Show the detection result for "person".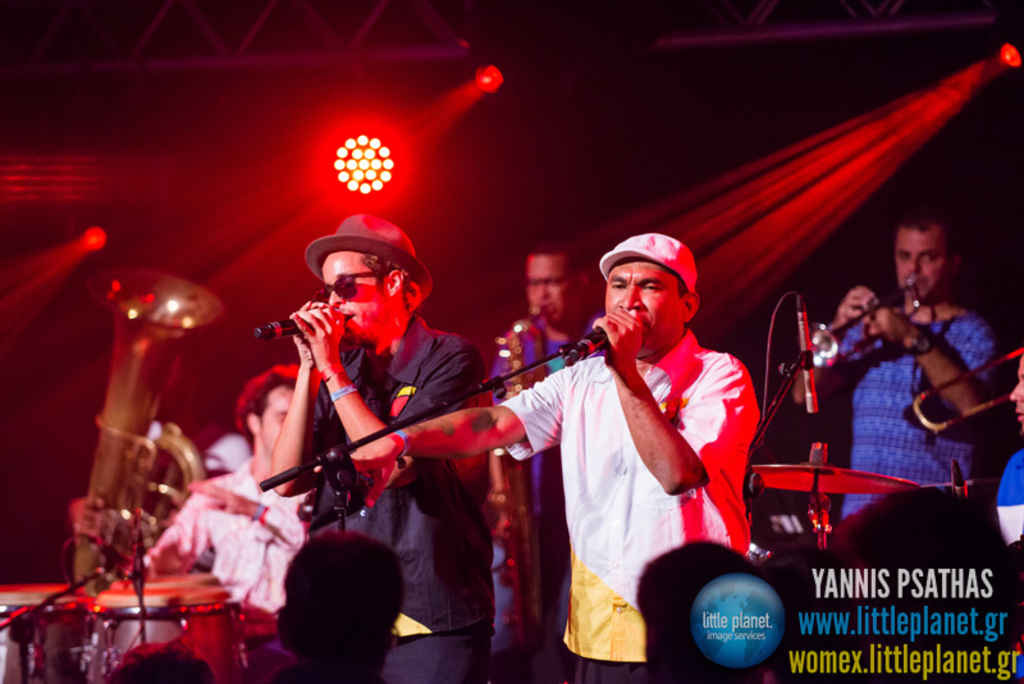
(left=795, top=196, right=997, bottom=529).
